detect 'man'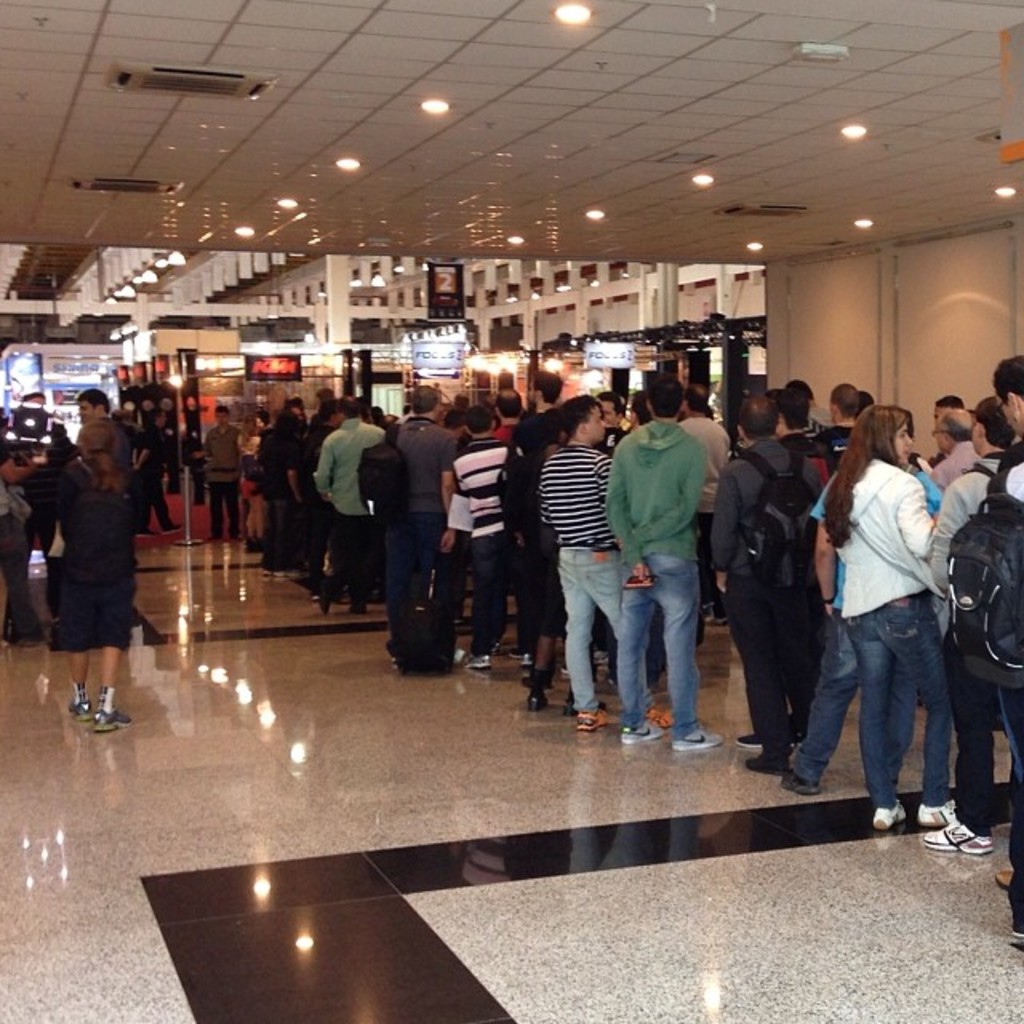
922/406/1022/861
